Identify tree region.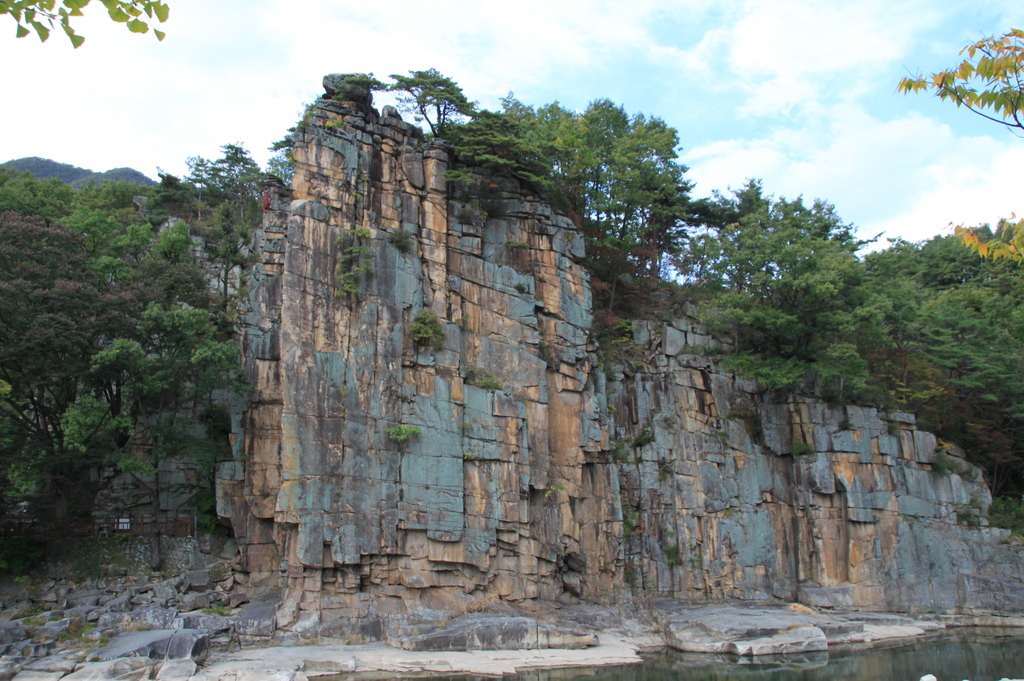
Region: box(0, 0, 173, 44).
